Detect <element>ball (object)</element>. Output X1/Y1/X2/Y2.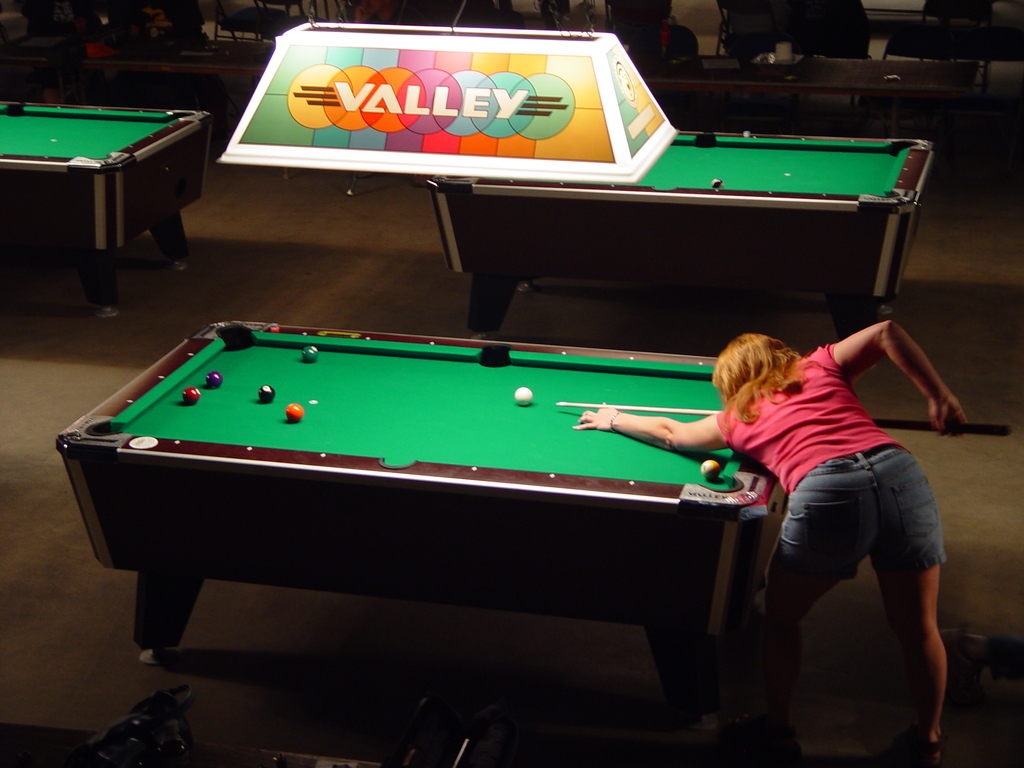
514/385/538/406.
